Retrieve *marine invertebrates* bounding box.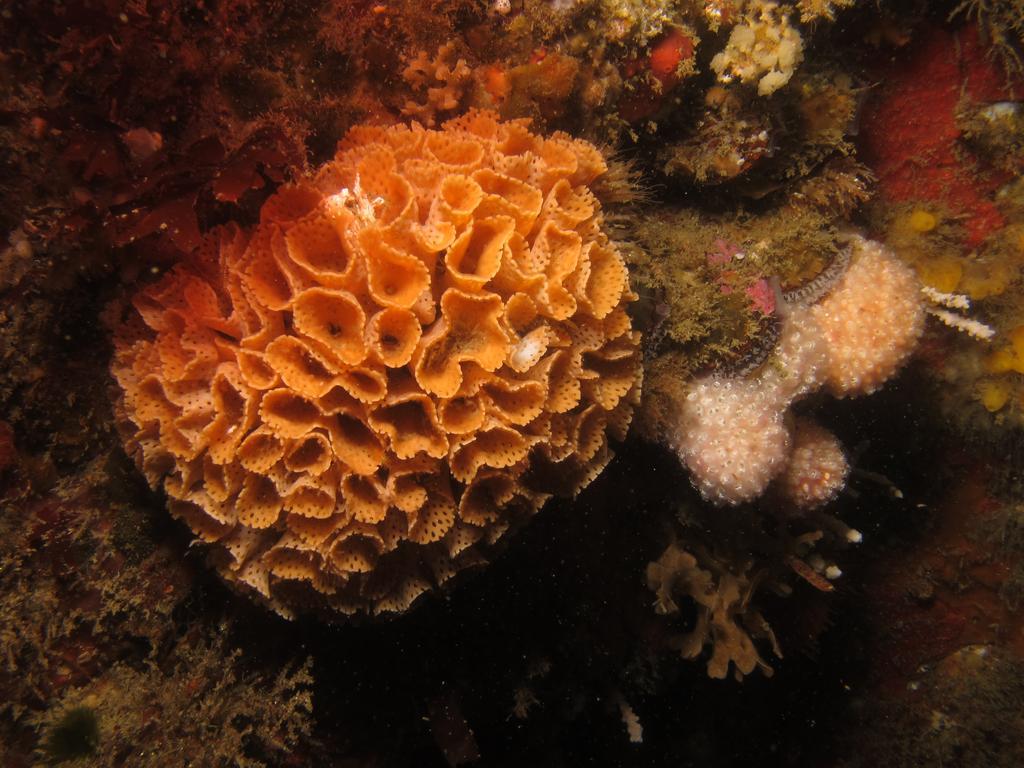
Bounding box: region(192, 90, 317, 211).
